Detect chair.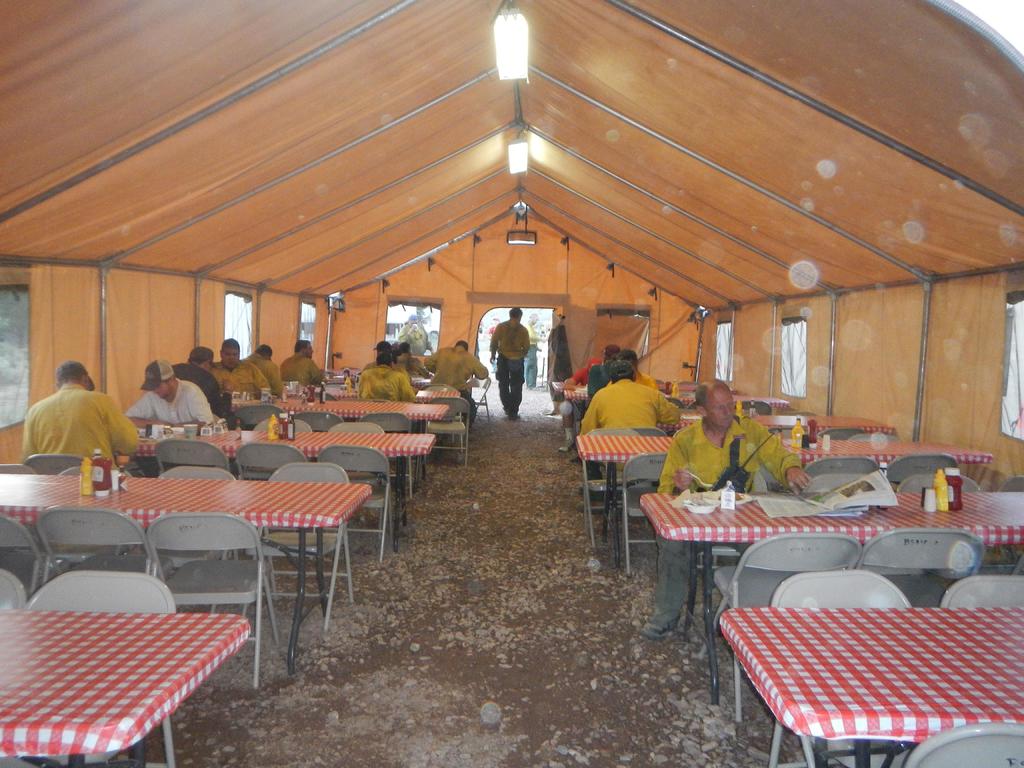
Detected at box=[581, 426, 650, 545].
